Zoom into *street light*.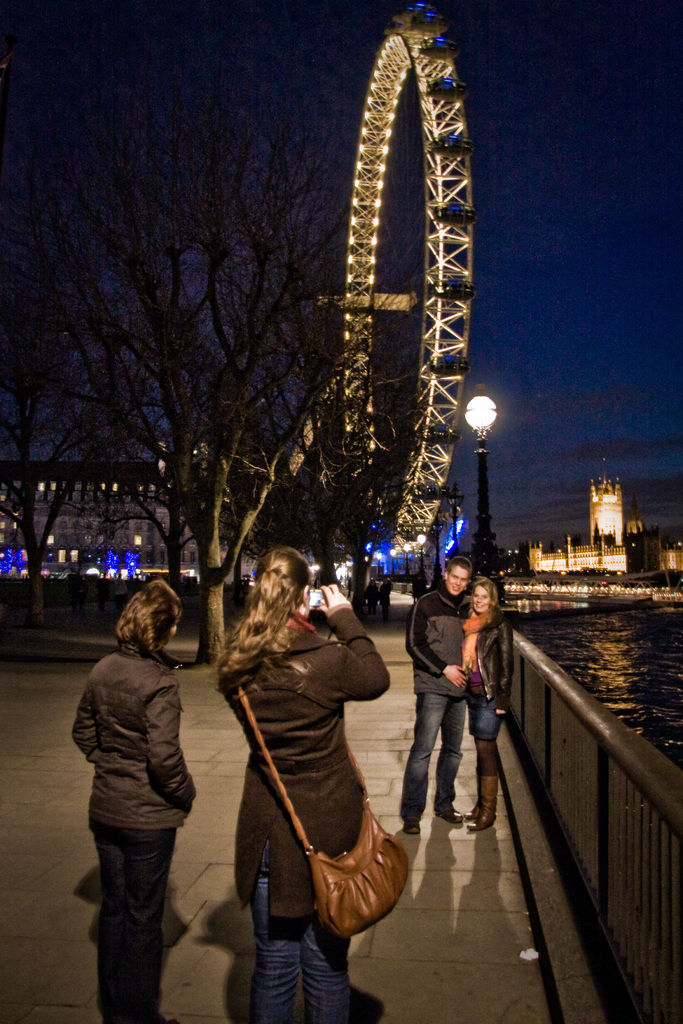
Zoom target: bbox=(402, 542, 409, 580).
